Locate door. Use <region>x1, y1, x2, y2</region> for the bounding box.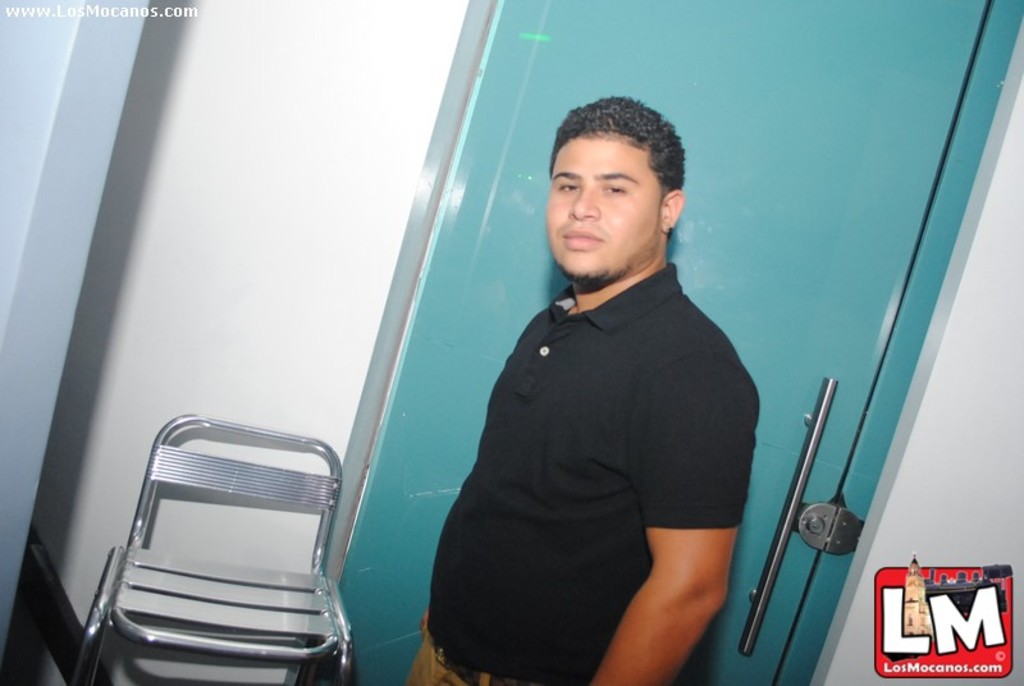
<region>305, 0, 982, 685</region>.
